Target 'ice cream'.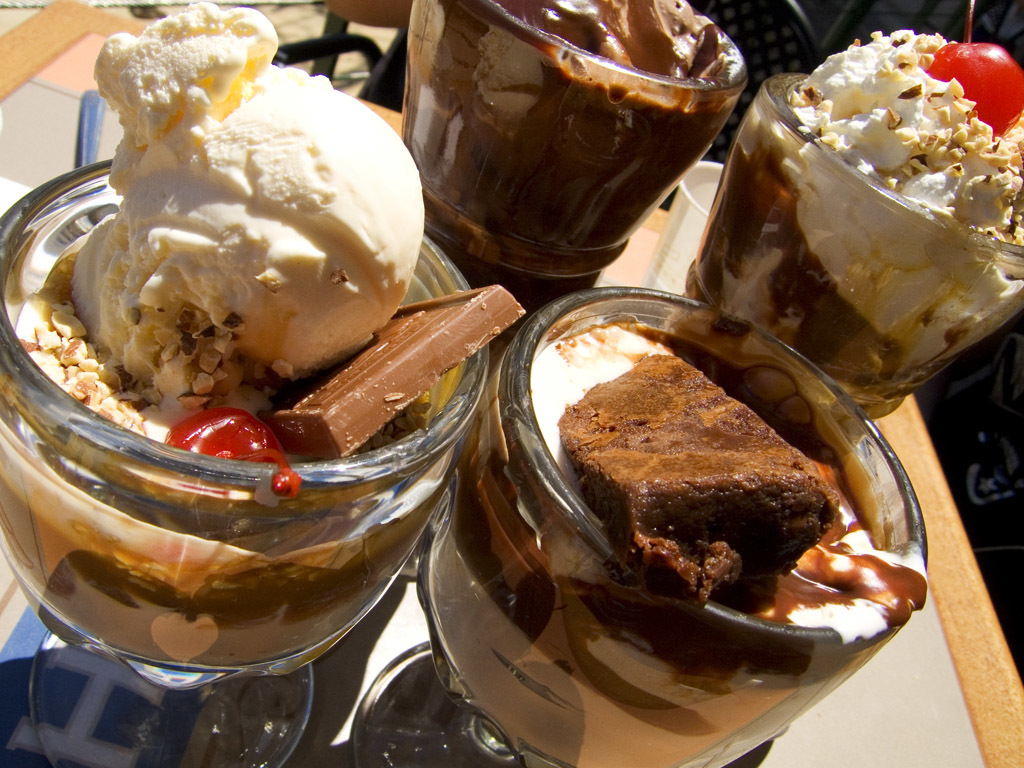
Target region: l=398, t=0, r=754, b=337.
